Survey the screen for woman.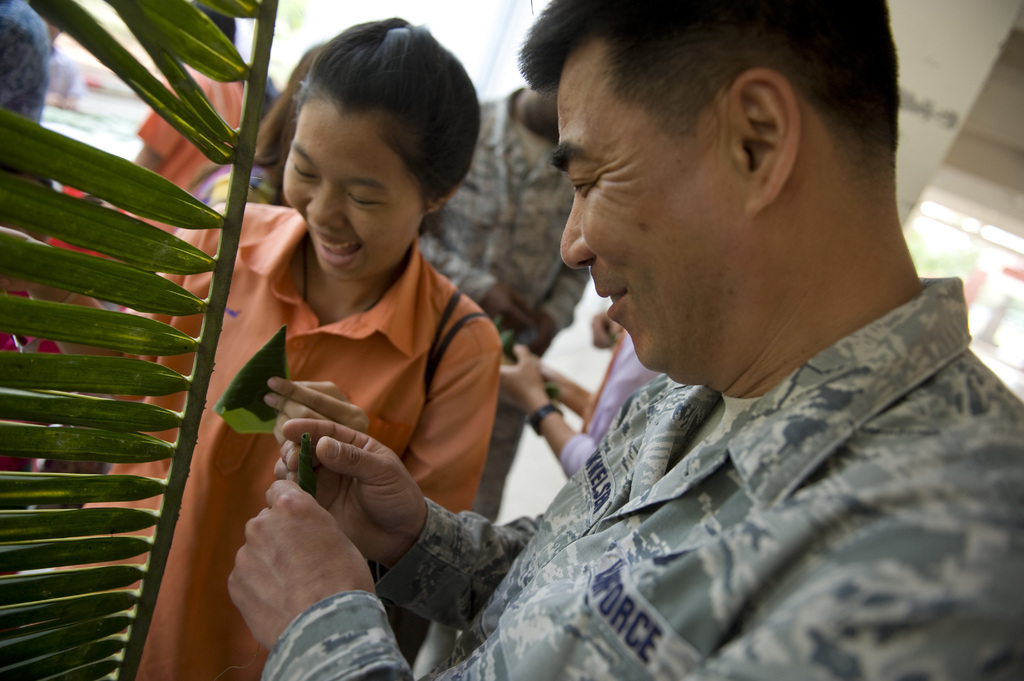
Survey found: 0 15 502 680.
